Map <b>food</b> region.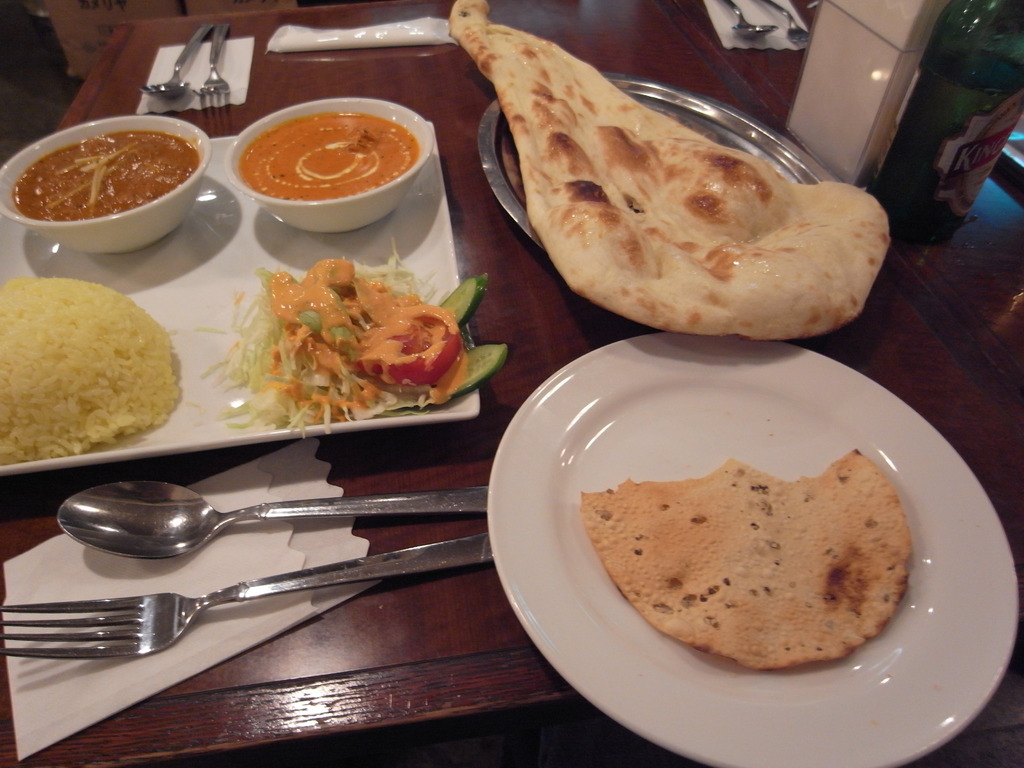
Mapped to 237:109:422:203.
